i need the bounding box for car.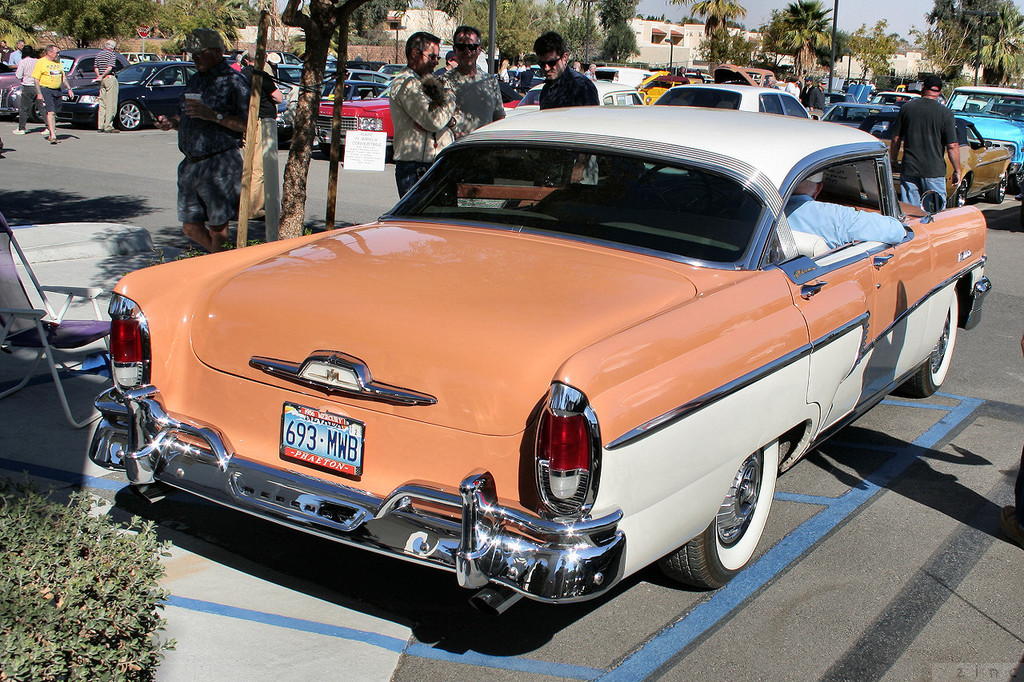
Here it is: box(651, 85, 812, 122).
